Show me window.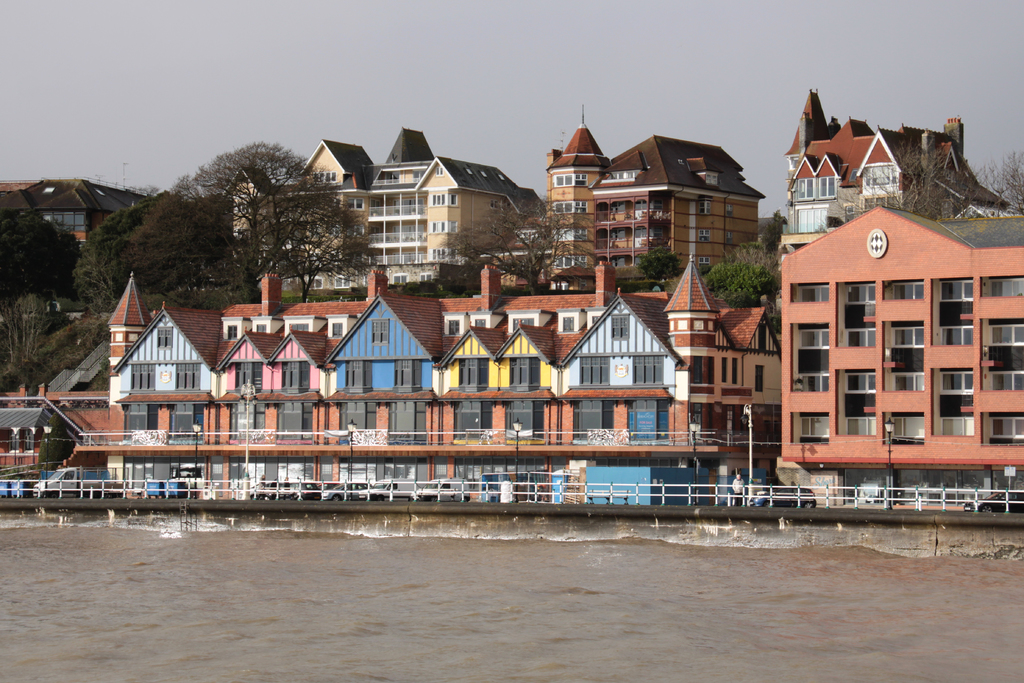
window is here: x1=345, y1=362, x2=372, y2=395.
